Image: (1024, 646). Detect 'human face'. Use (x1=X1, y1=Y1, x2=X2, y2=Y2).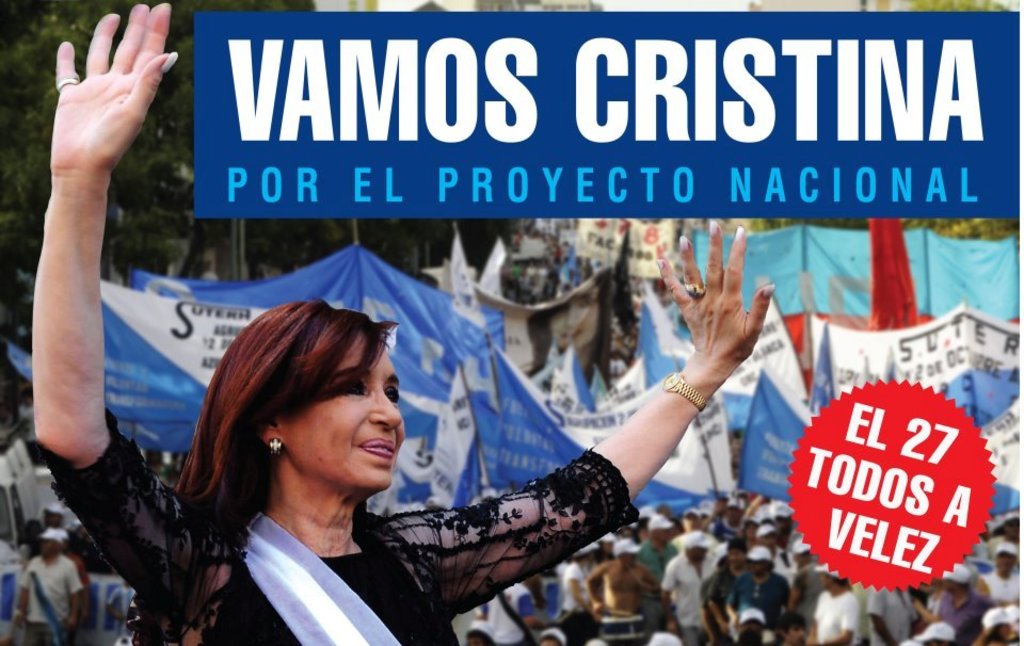
(x1=659, y1=531, x2=669, y2=542).
